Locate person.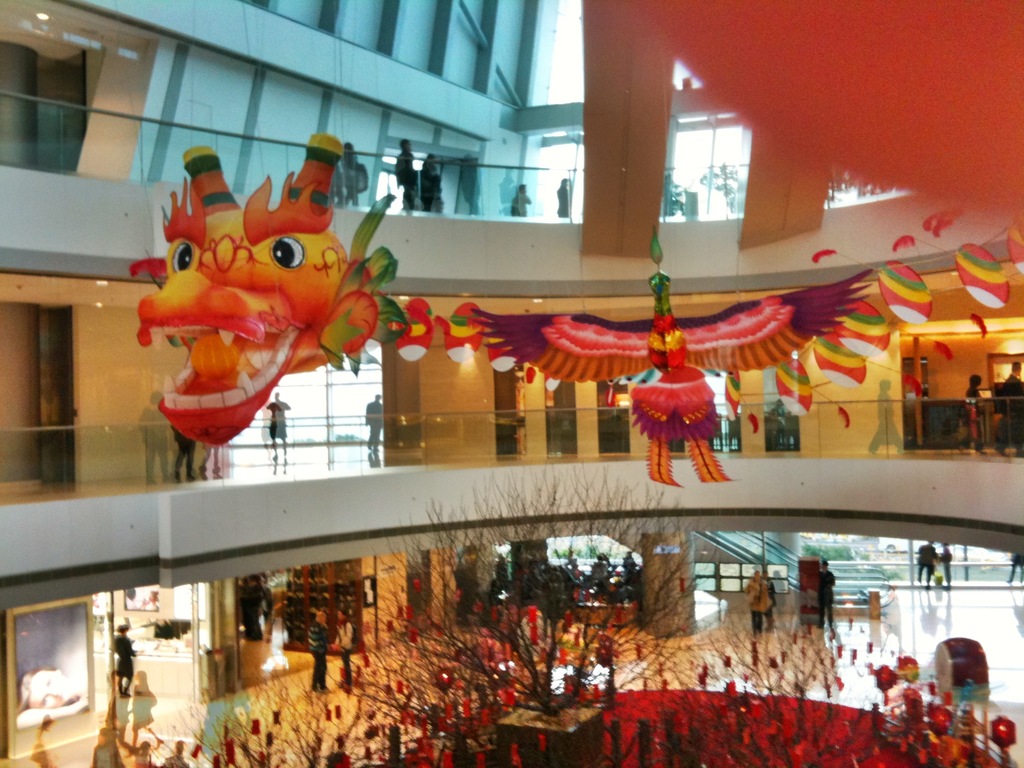
Bounding box: (x1=963, y1=373, x2=983, y2=454).
